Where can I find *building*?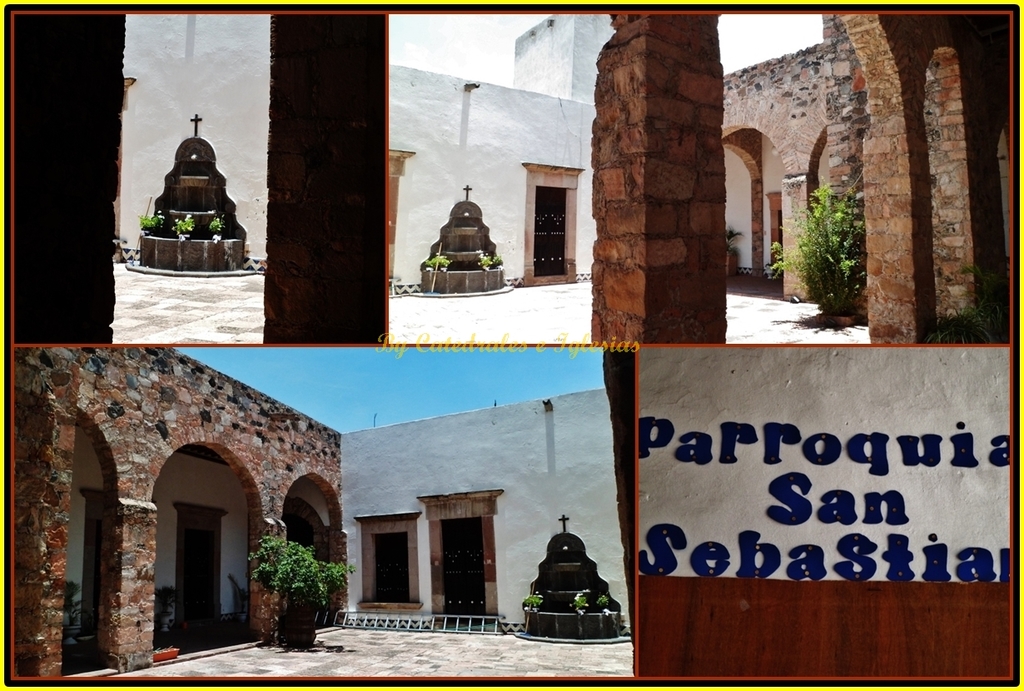
You can find it at x1=723, y1=17, x2=1007, y2=343.
